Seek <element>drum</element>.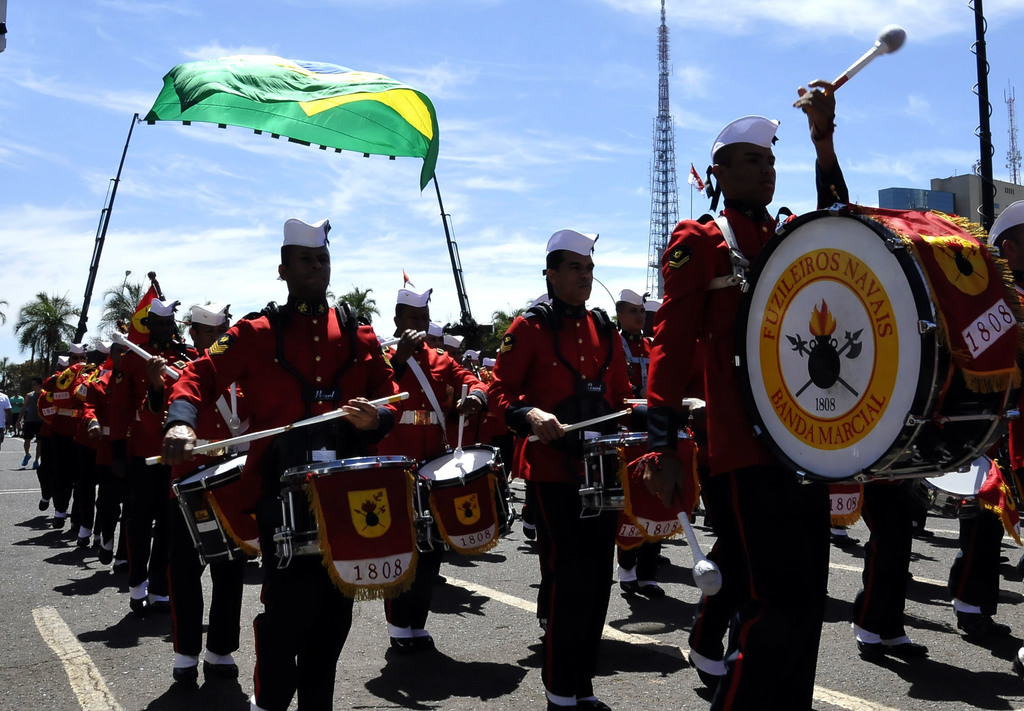
<bbox>625, 399, 694, 430</bbox>.
